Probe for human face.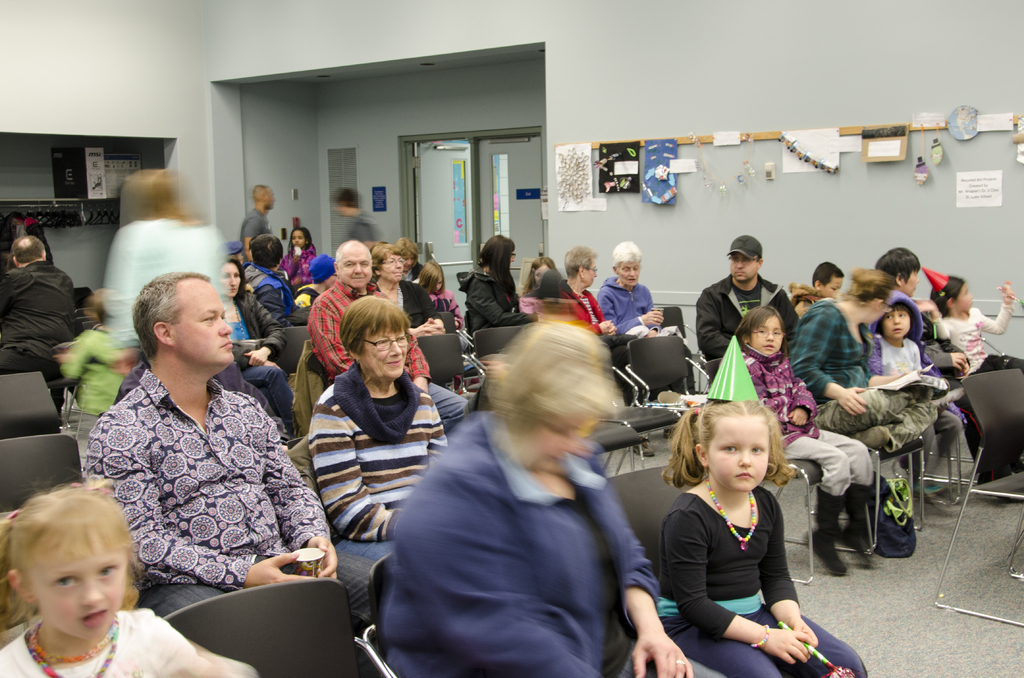
Probe result: (28, 532, 125, 636).
